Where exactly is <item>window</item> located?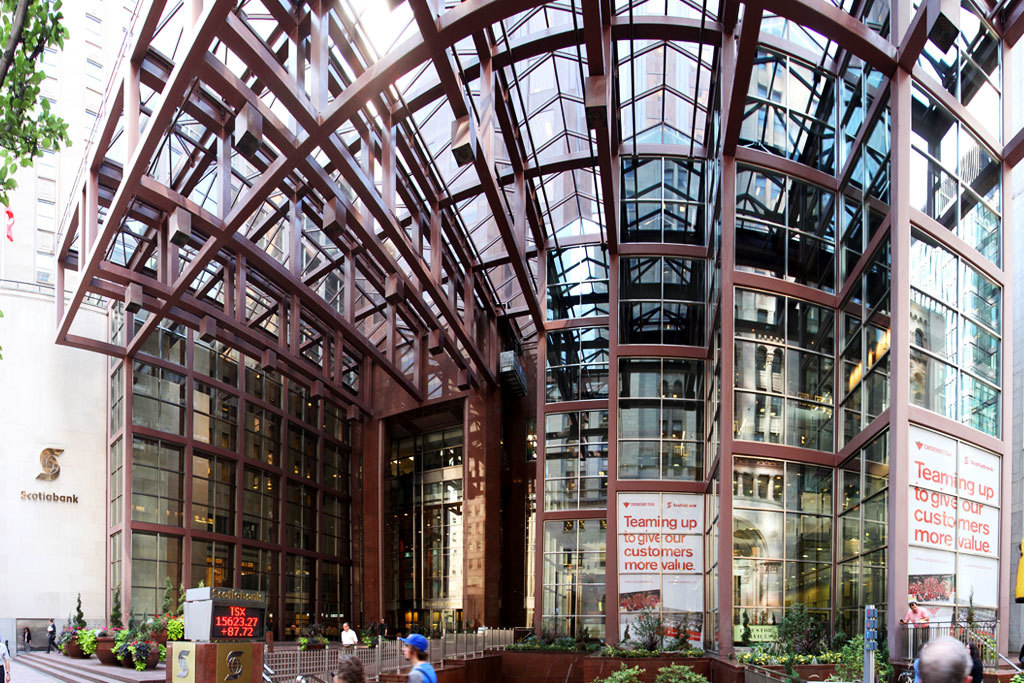
Its bounding box is x1=615 y1=329 x2=713 y2=506.
